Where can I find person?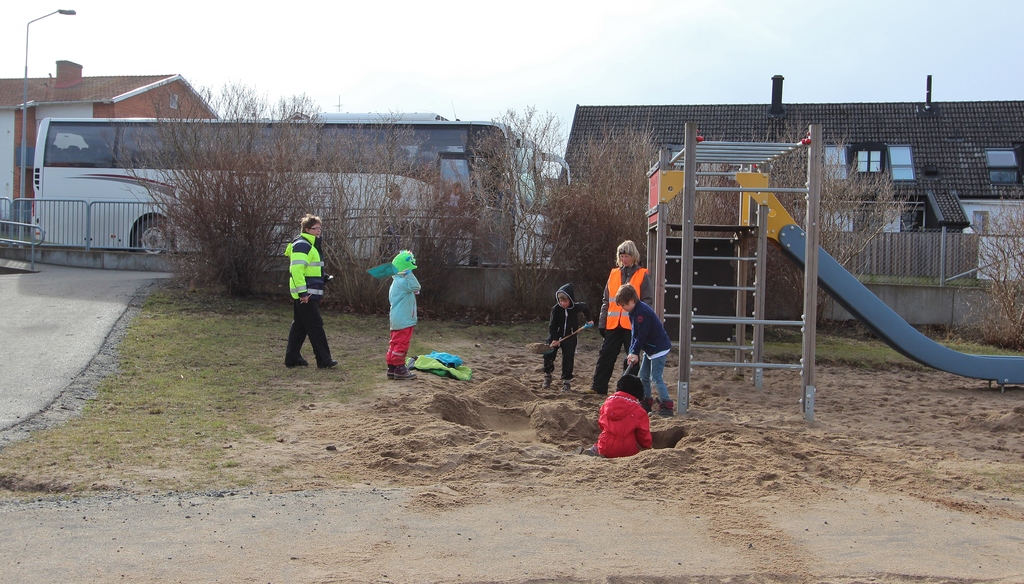
You can find it at {"left": 286, "top": 211, "right": 337, "bottom": 365}.
